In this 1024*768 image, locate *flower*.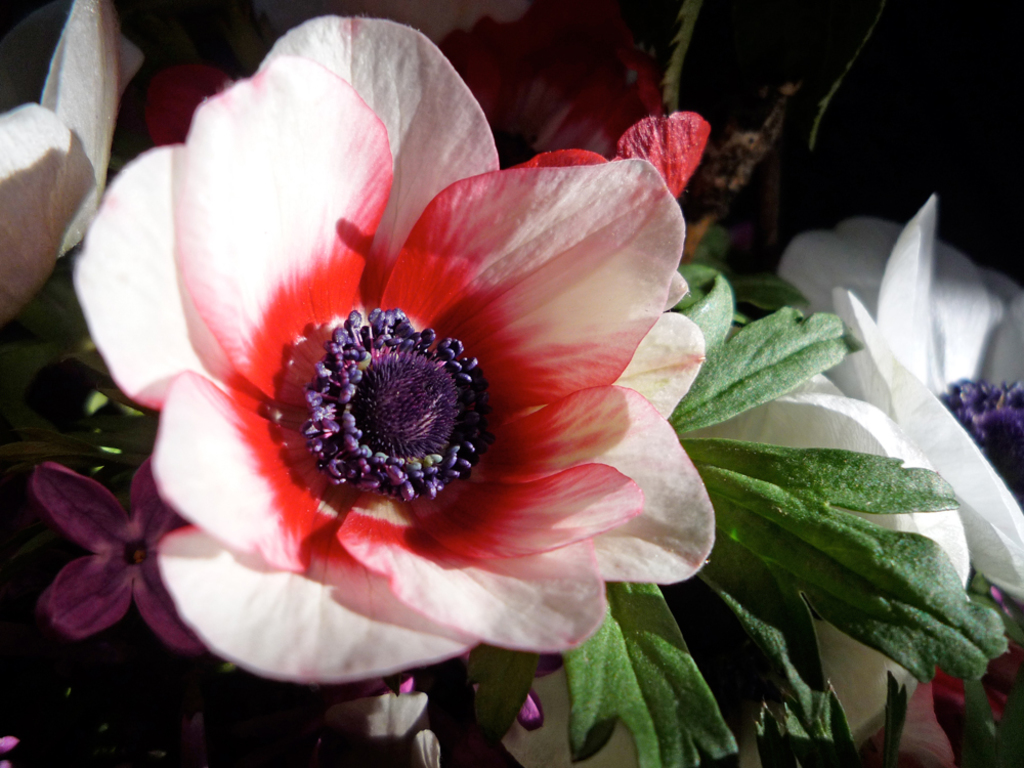
Bounding box: 498:195:1023:767.
